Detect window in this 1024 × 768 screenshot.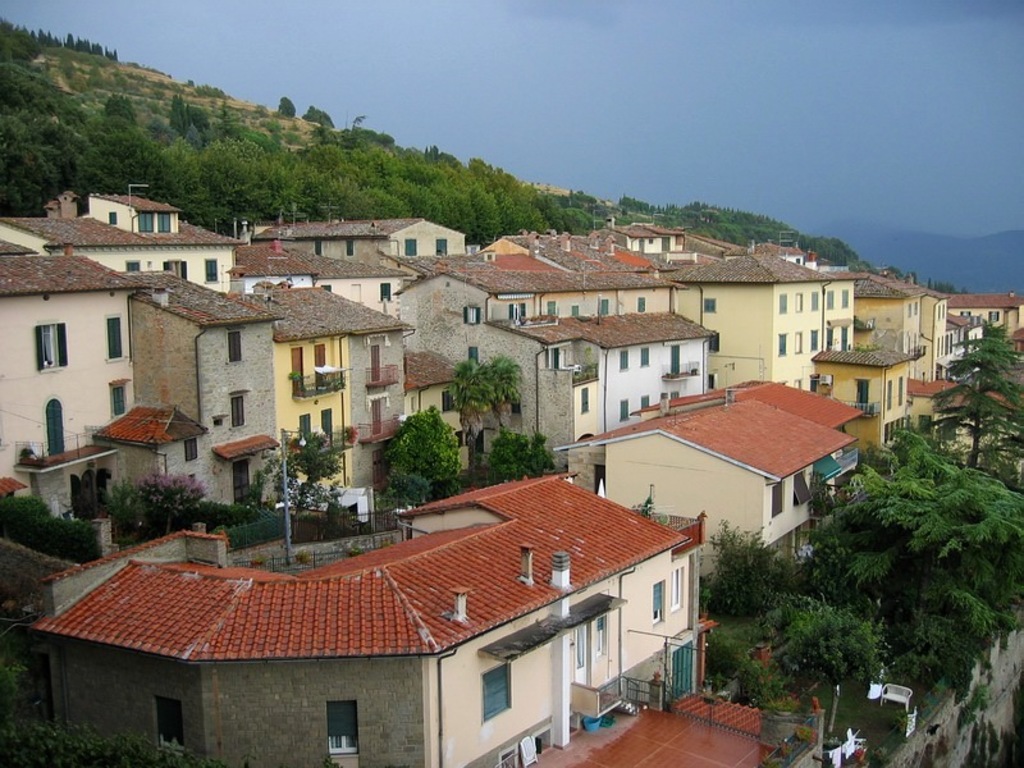
Detection: left=108, top=379, right=132, bottom=420.
